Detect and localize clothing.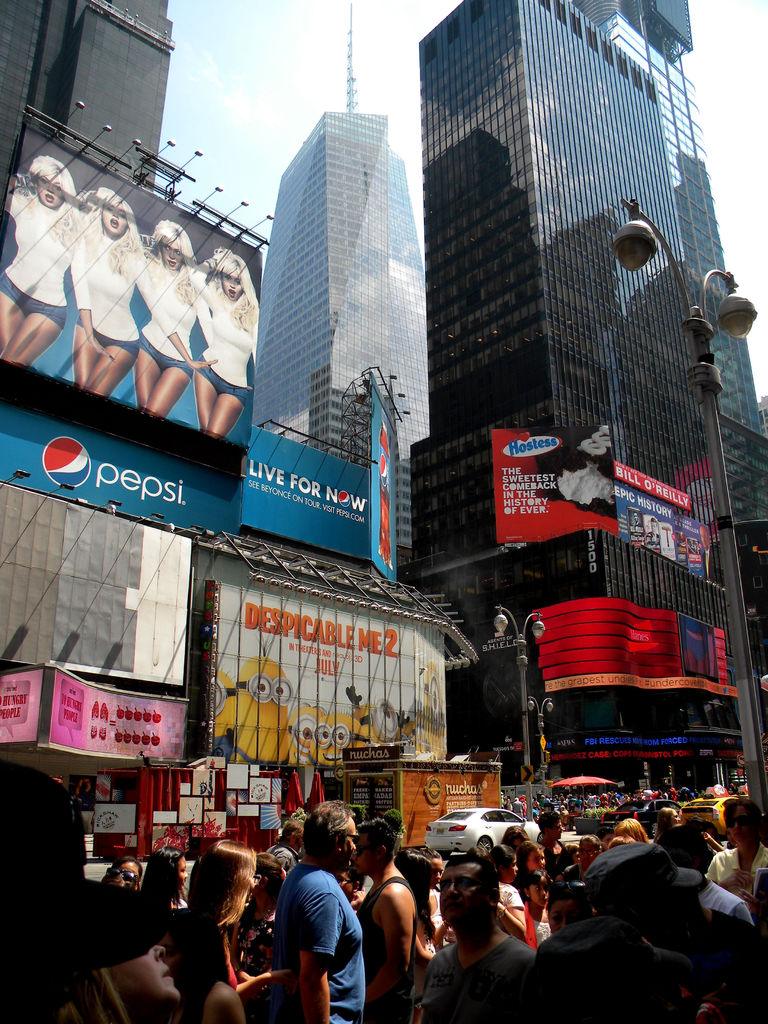
Localized at <bbox>129, 250, 202, 381</bbox>.
